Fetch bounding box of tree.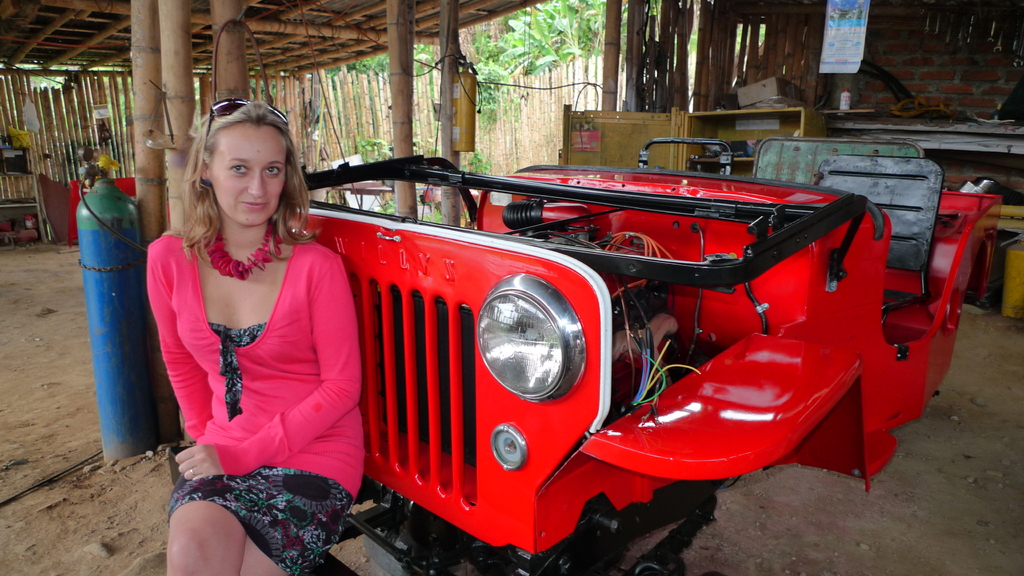
Bbox: bbox(330, 0, 661, 157).
